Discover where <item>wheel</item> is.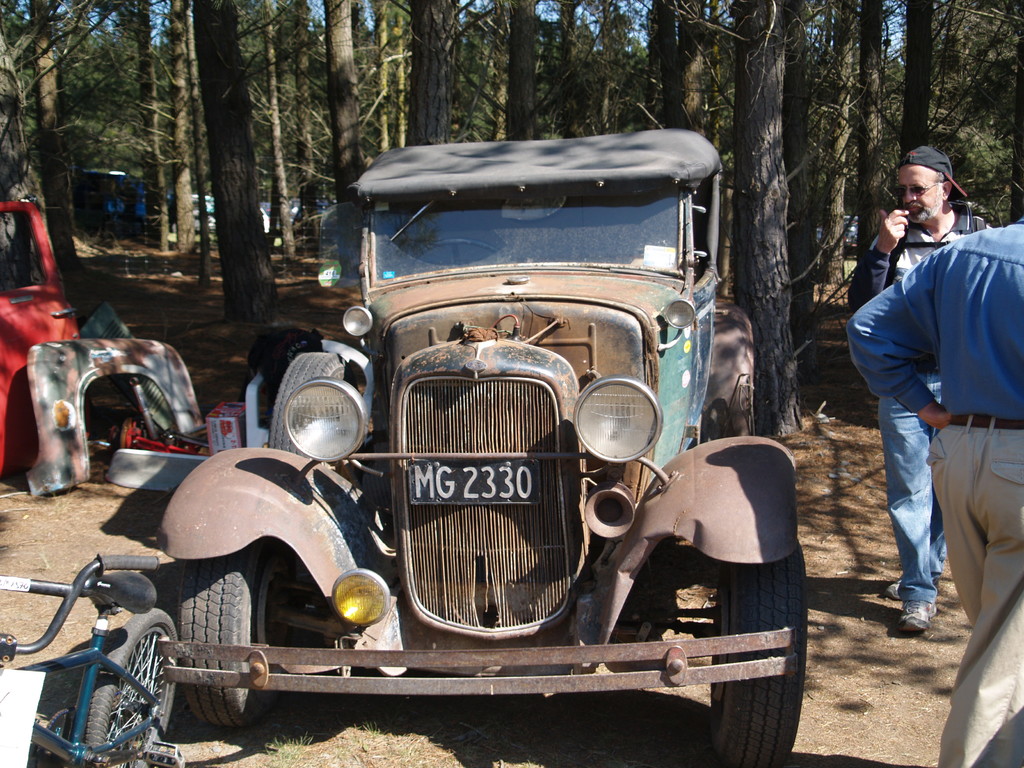
Discovered at 271:347:359:462.
